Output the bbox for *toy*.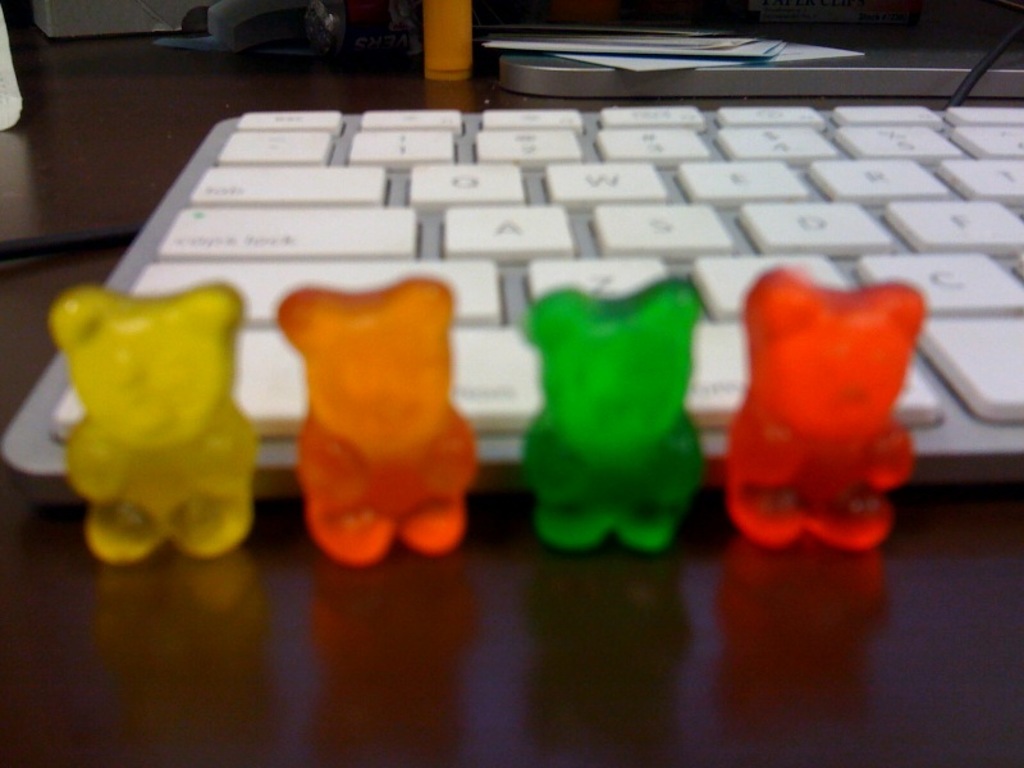
pyautogui.locateOnScreen(722, 260, 918, 552).
